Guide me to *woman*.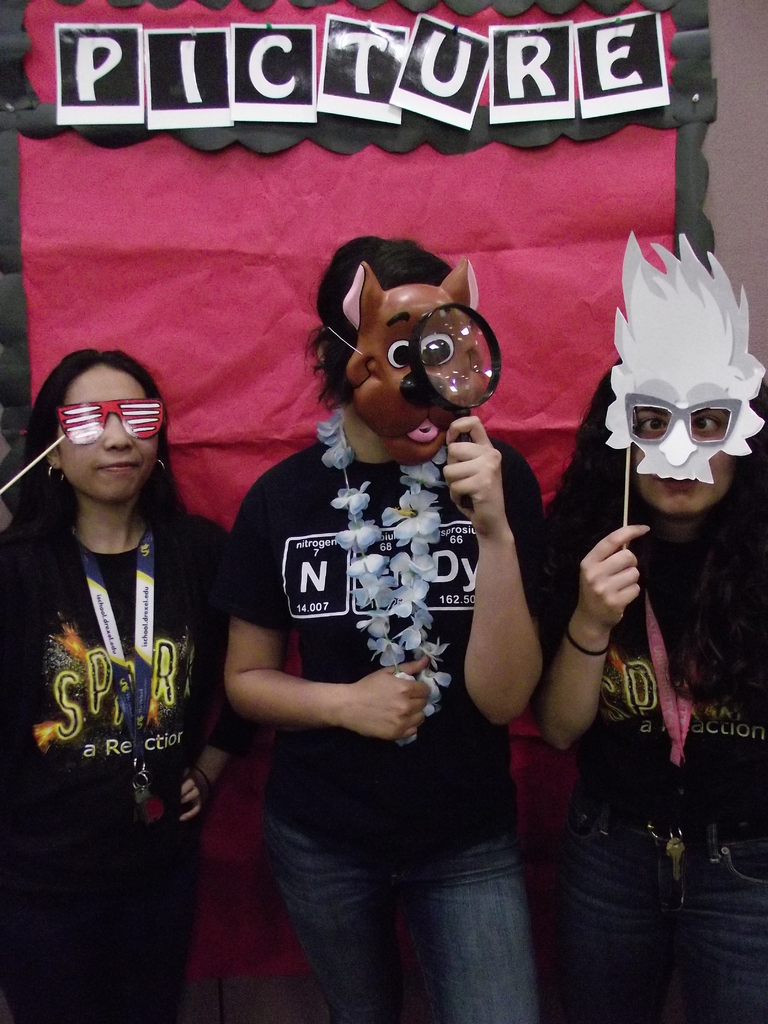
Guidance: (0,346,230,1023).
